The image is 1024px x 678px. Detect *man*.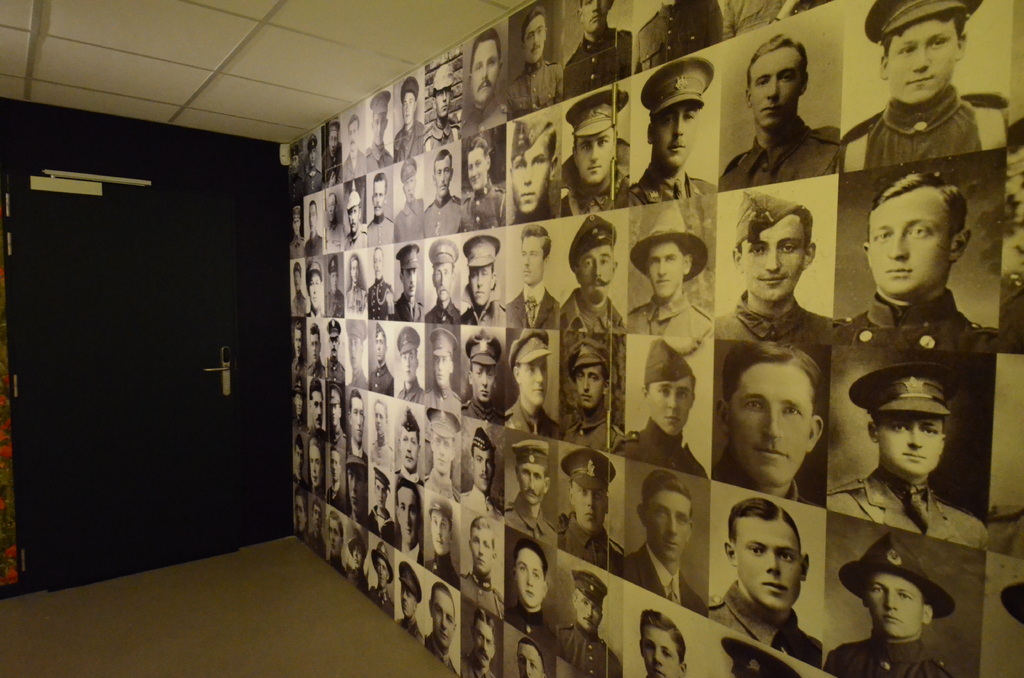
Detection: x1=622, y1=472, x2=708, y2=619.
